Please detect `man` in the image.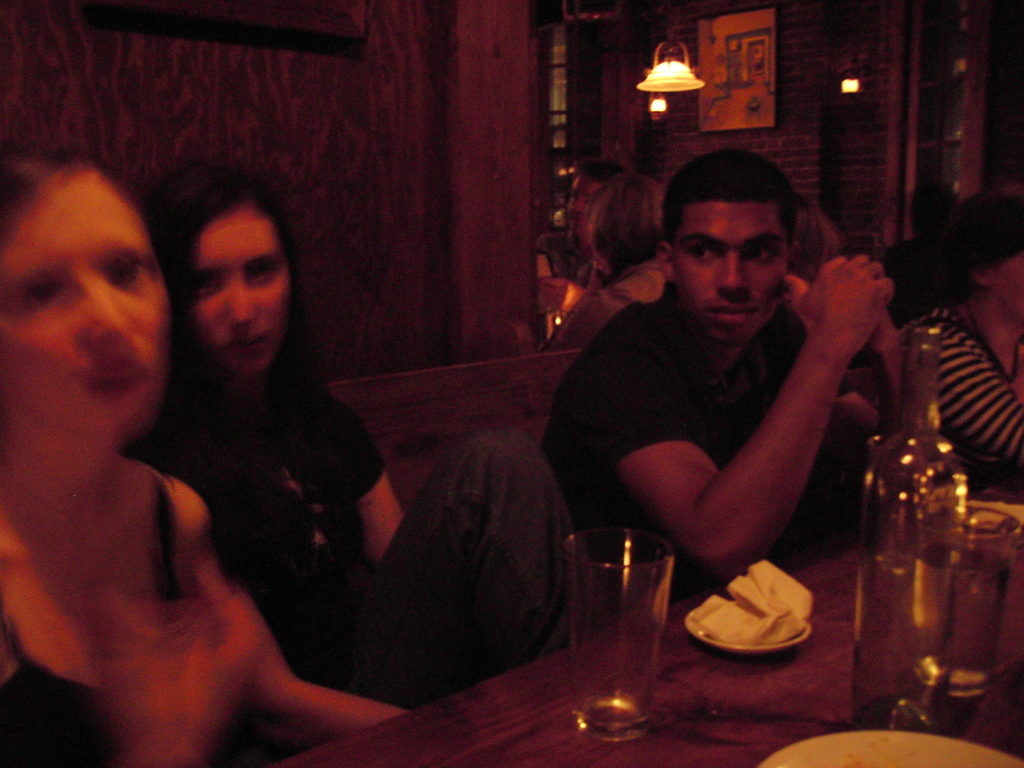
535, 158, 619, 319.
